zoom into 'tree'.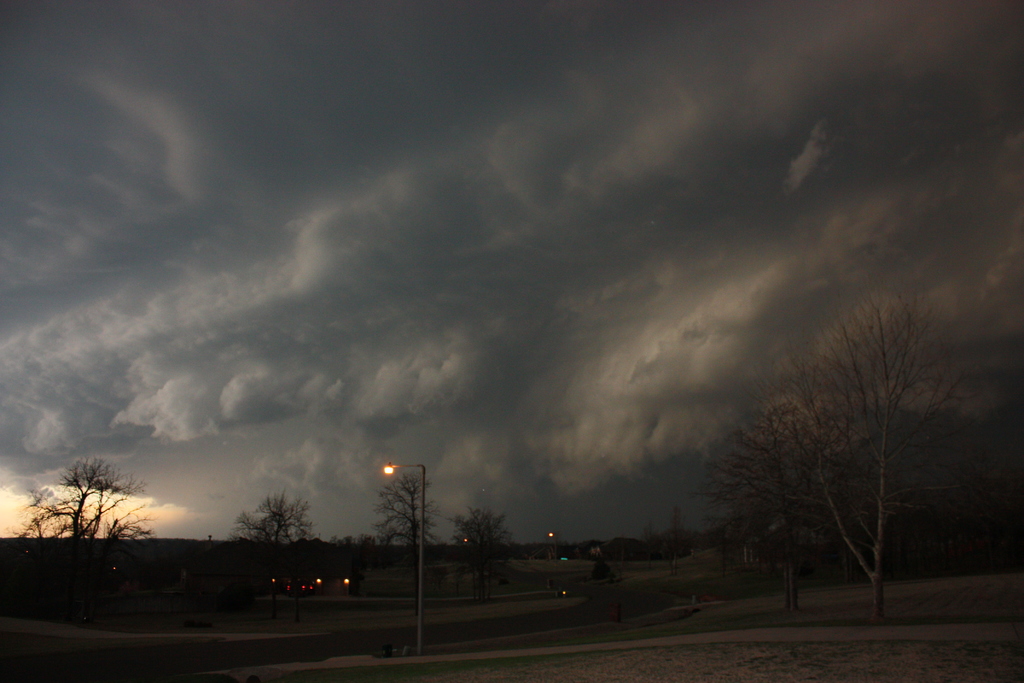
Zoom target: <bbox>705, 281, 982, 609</bbox>.
